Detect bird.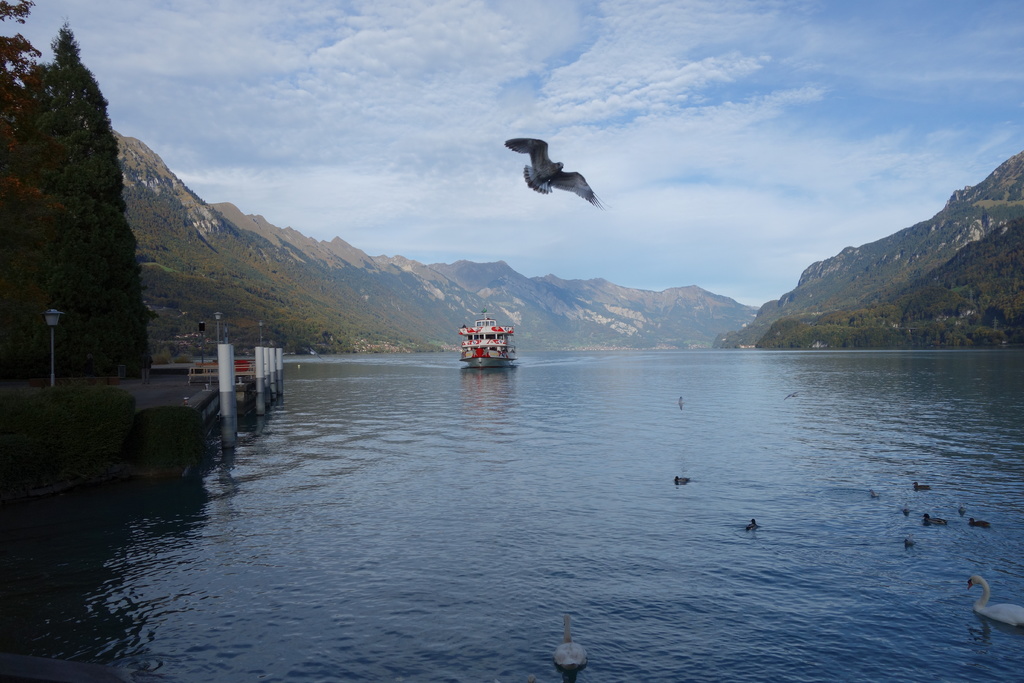
Detected at x1=922 y1=513 x2=947 y2=532.
